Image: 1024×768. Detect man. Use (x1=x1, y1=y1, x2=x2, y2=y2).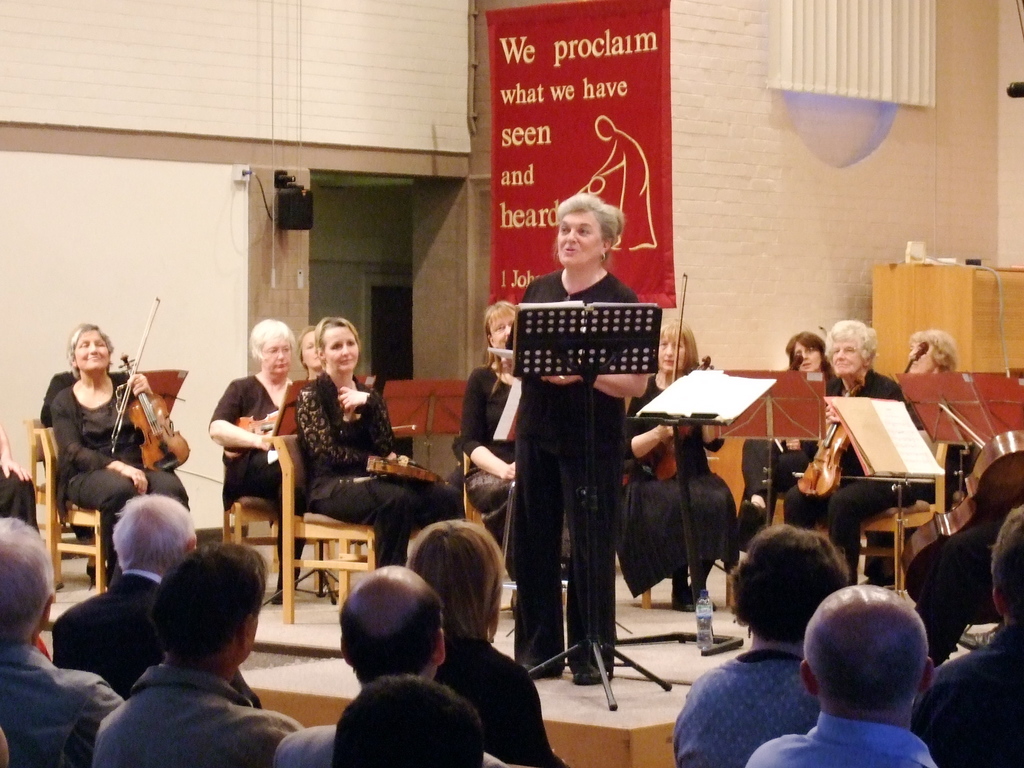
(x1=906, y1=506, x2=1023, y2=767).
